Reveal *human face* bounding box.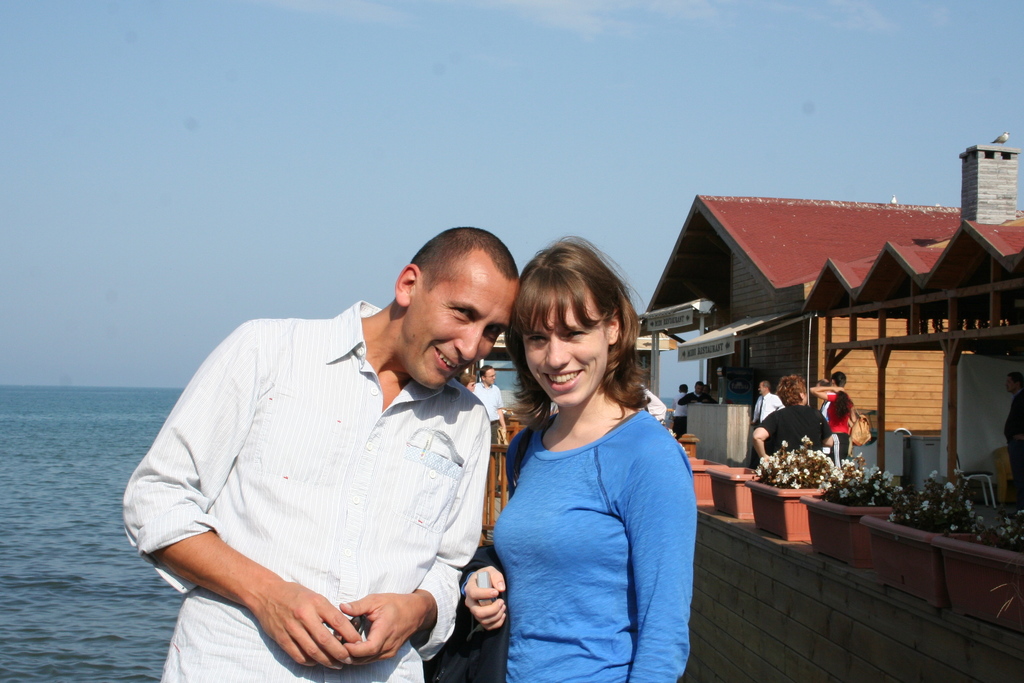
Revealed: 404/272/521/390.
